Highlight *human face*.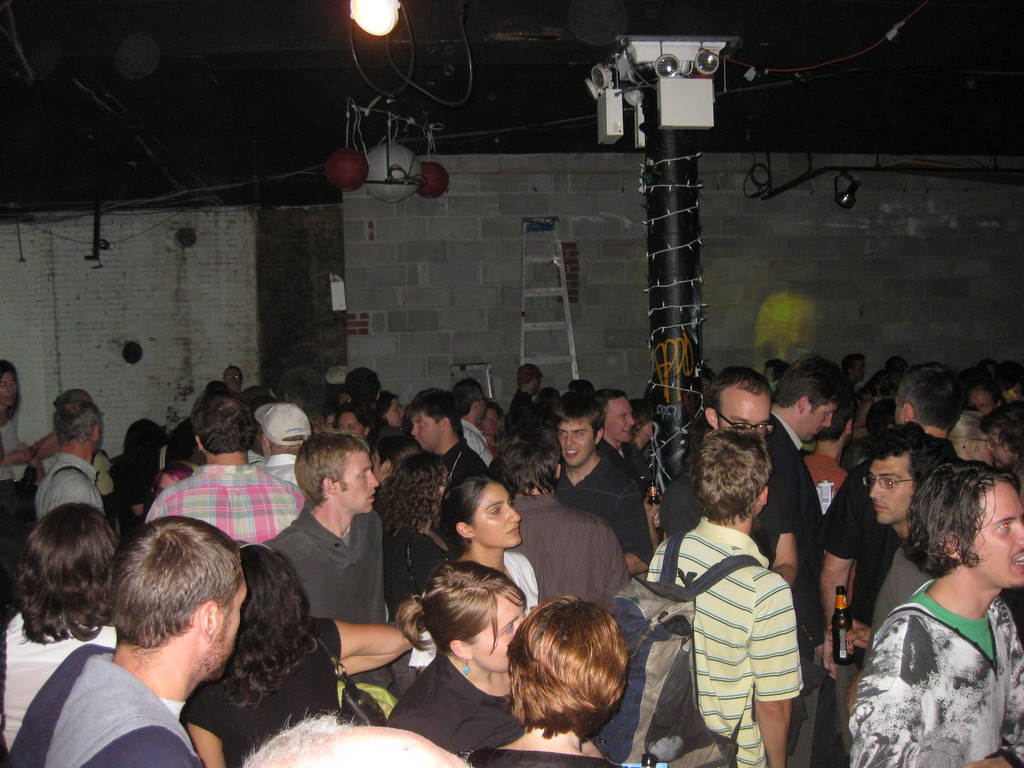
Highlighted region: box(336, 447, 380, 515).
